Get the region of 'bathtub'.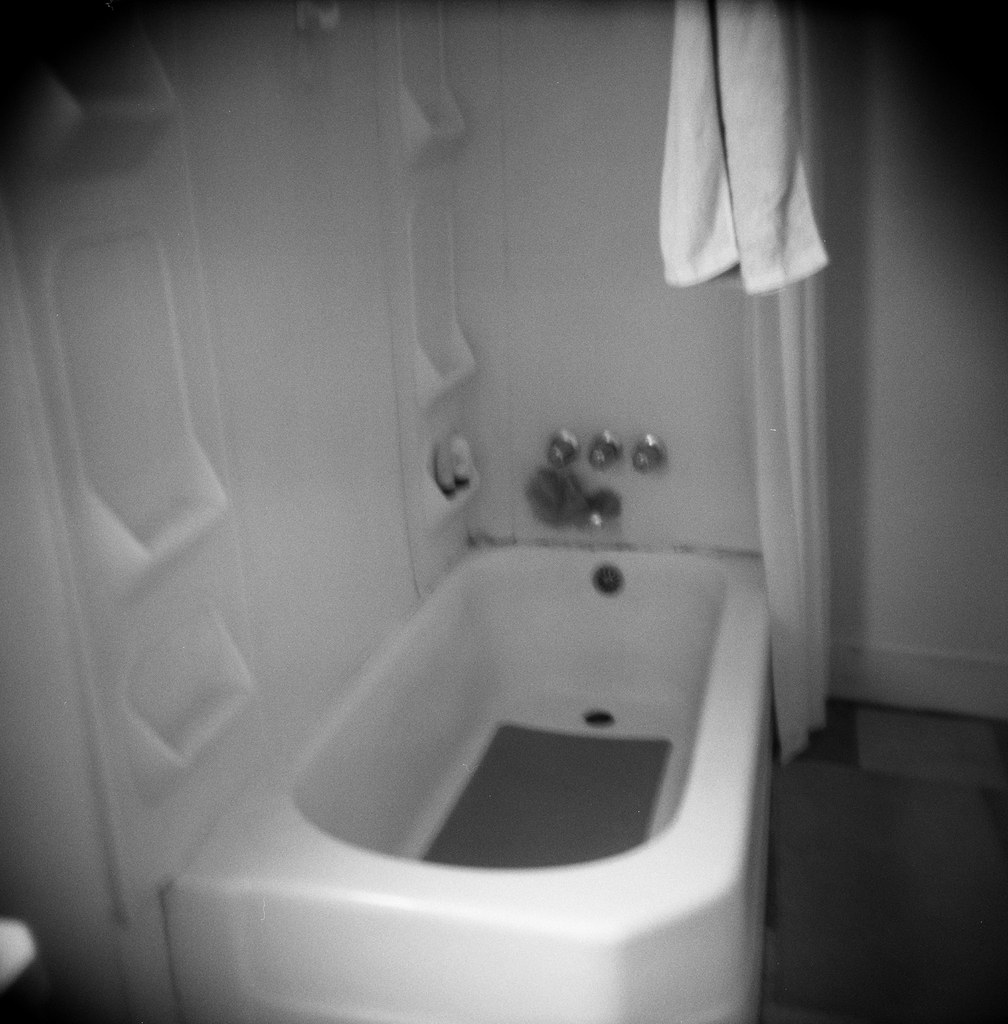
(x1=163, y1=491, x2=767, y2=1023).
